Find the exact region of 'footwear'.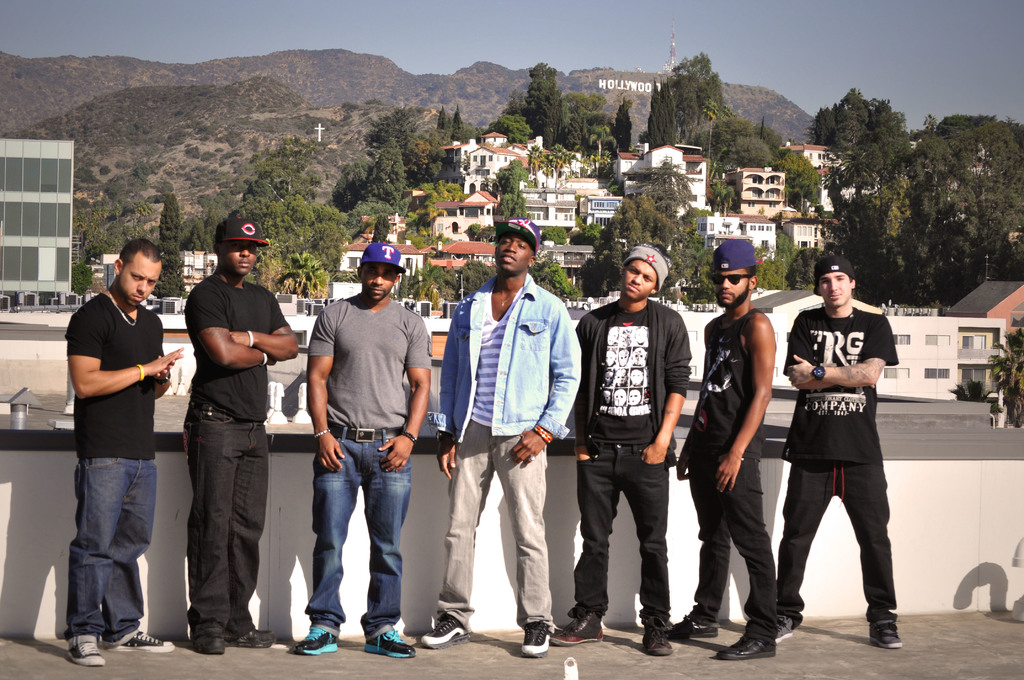
Exact region: [x1=67, y1=630, x2=107, y2=665].
